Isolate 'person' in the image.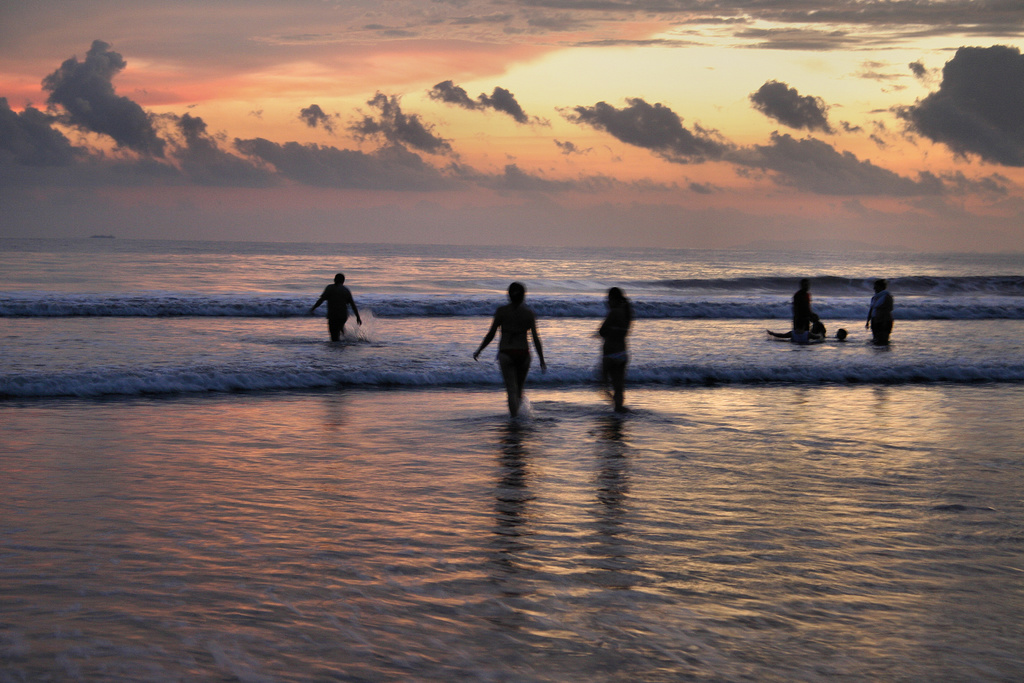
Isolated region: {"left": 312, "top": 268, "right": 367, "bottom": 336}.
